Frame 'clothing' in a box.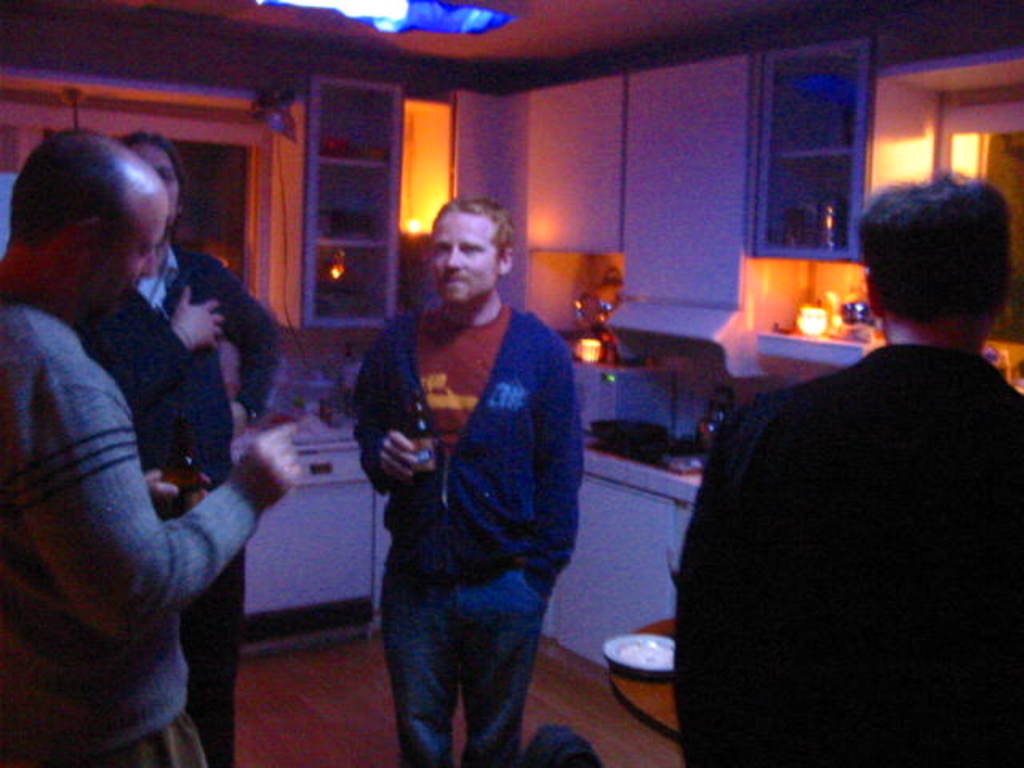
locate(350, 248, 597, 746).
